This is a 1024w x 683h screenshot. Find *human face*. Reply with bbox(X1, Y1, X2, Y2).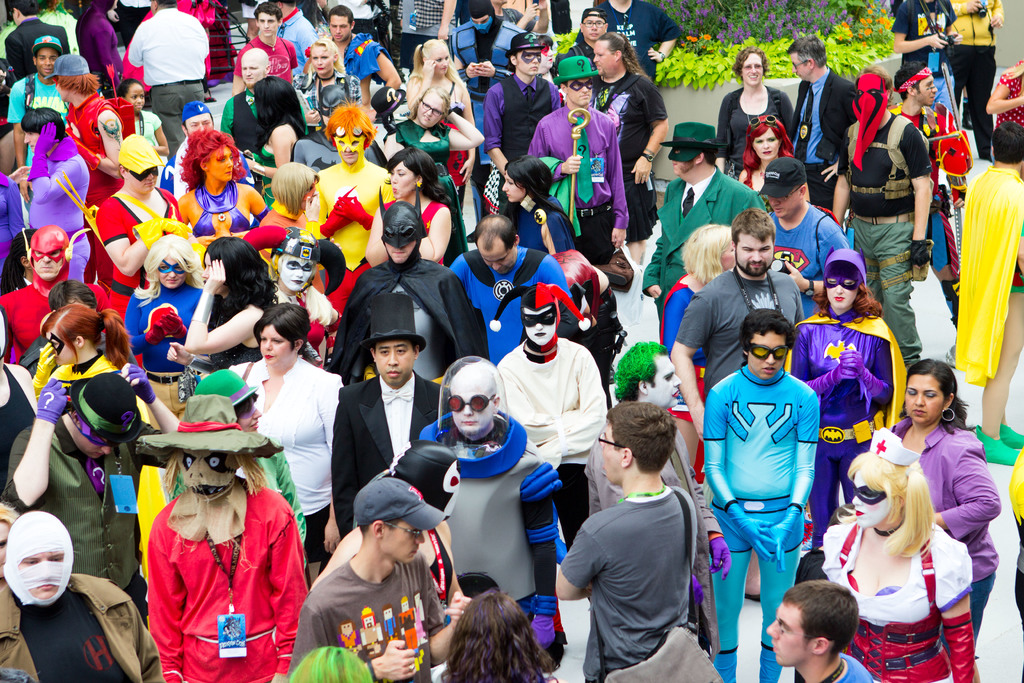
bbox(0, 520, 15, 573).
